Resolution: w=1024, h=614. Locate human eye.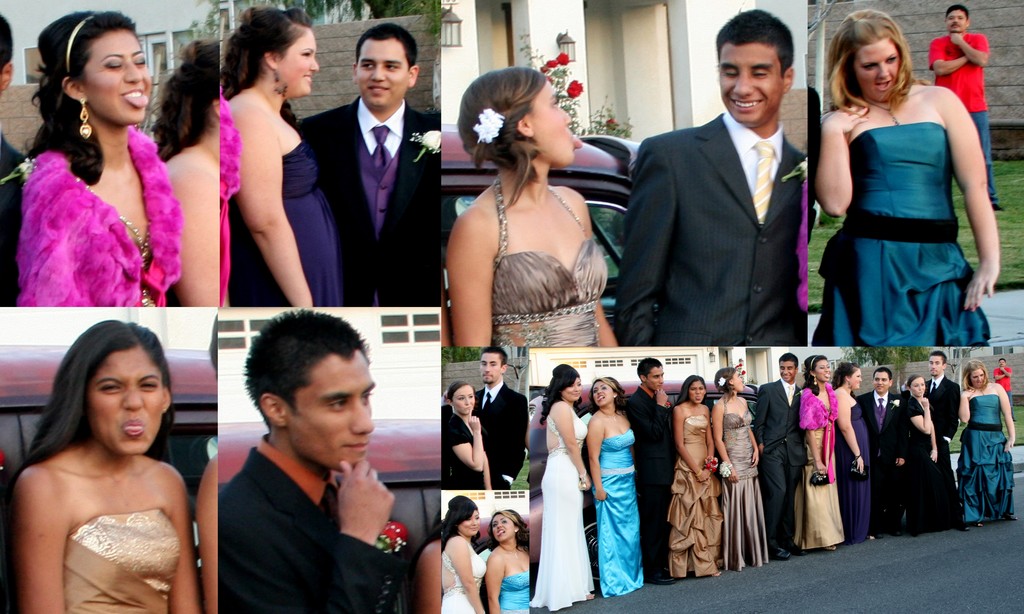
[577,381,581,387].
